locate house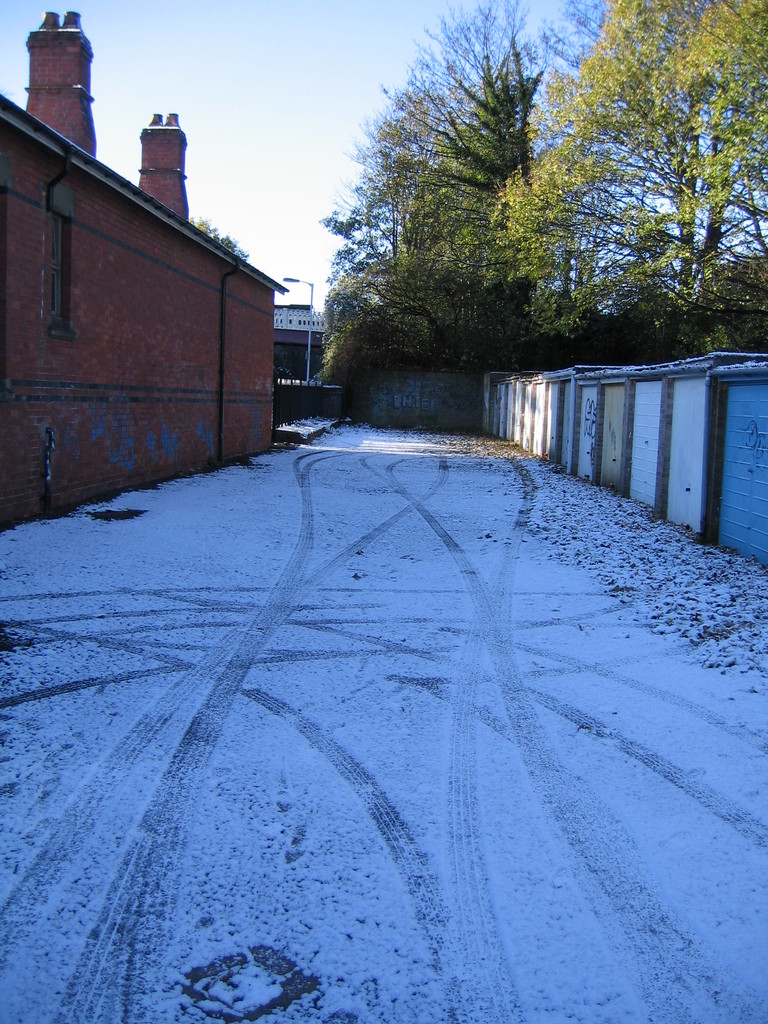
bbox=(257, 293, 339, 404)
